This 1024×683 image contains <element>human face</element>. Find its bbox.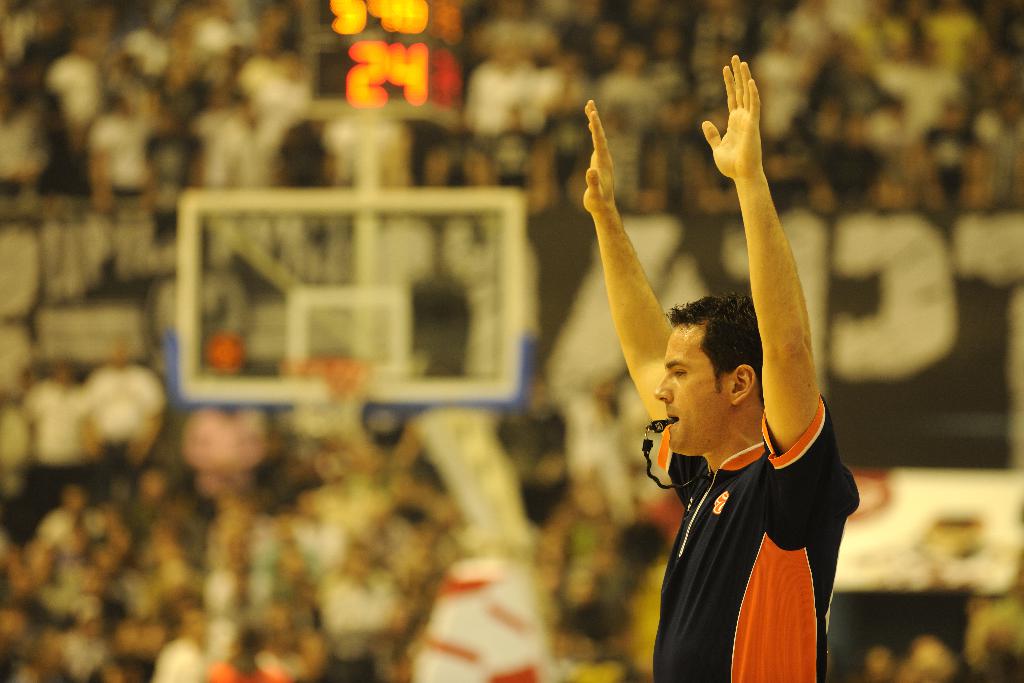
locate(656, 317, 728, 452).
